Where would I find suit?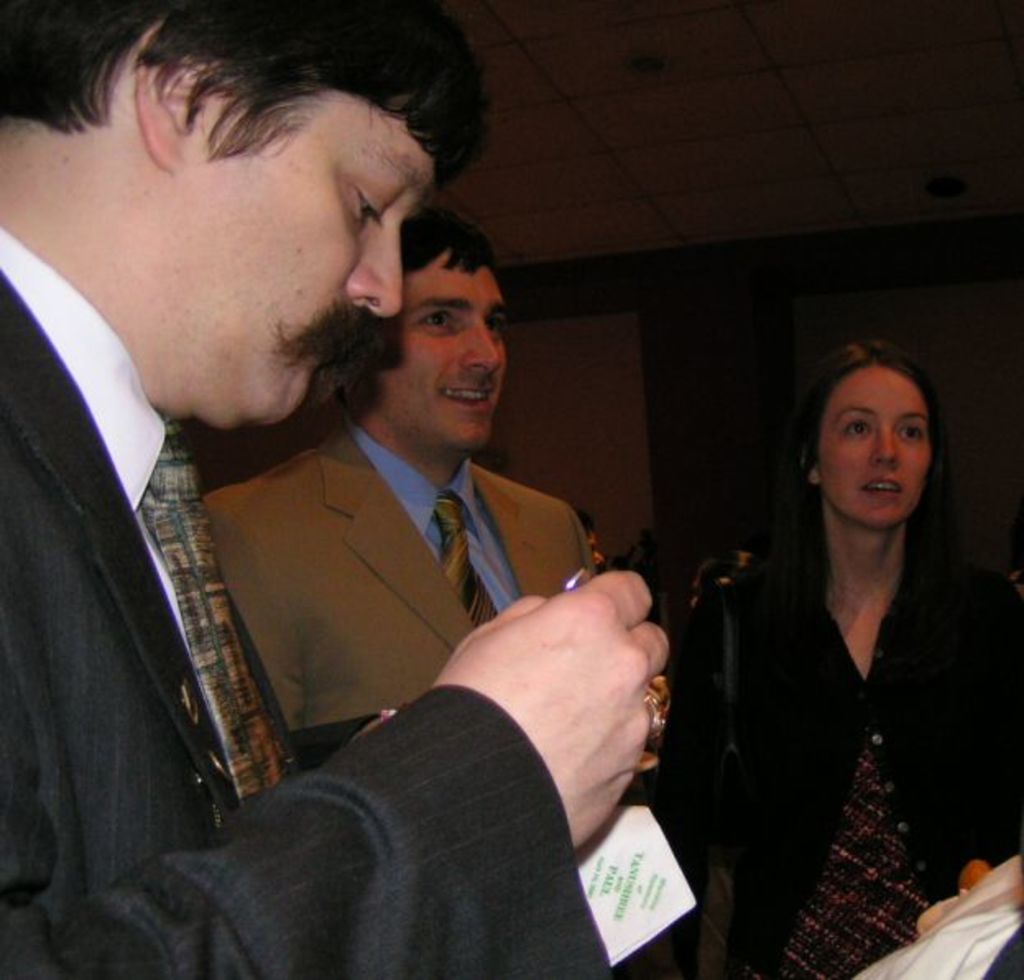
At crop(202, 408, 607, 737).
